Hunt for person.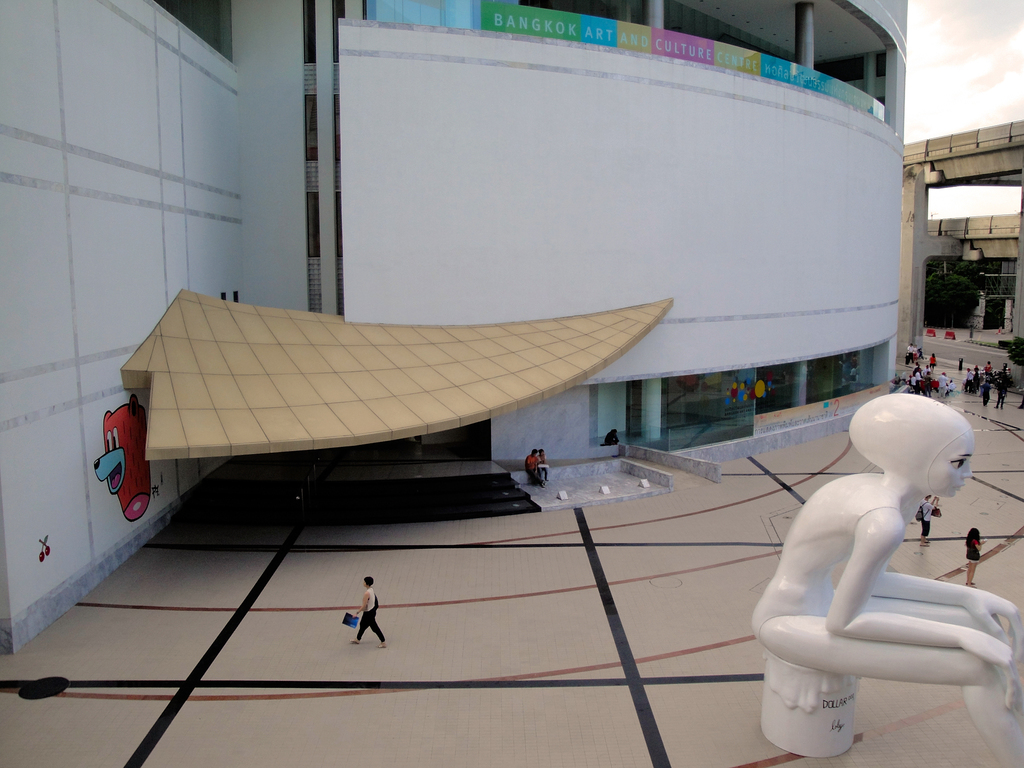
Hunted down at [915,495,941,547].
